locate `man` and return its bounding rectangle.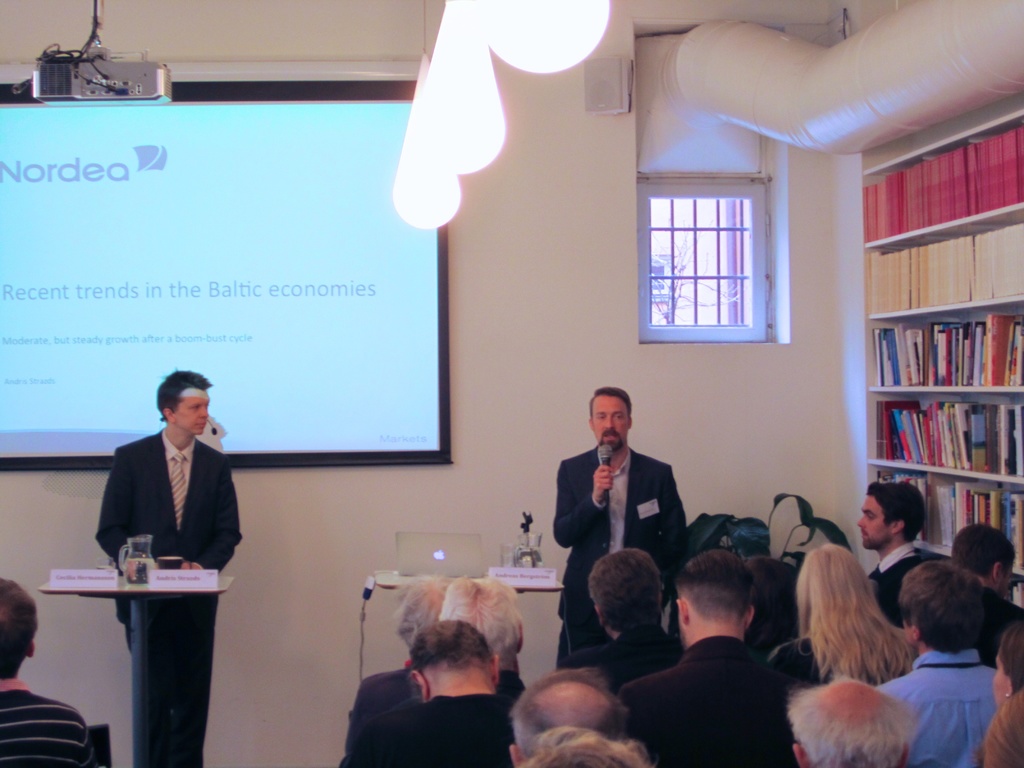
860 483 936 638.
